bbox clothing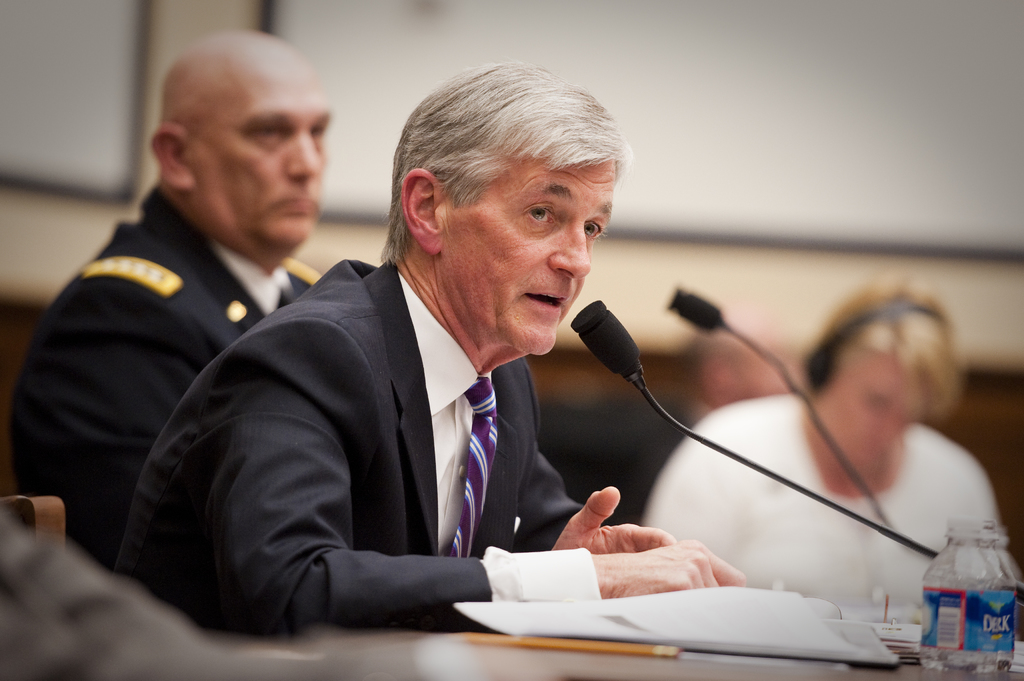
{"left": 3, "top": 184, "right": 336, "bottom": 593}
